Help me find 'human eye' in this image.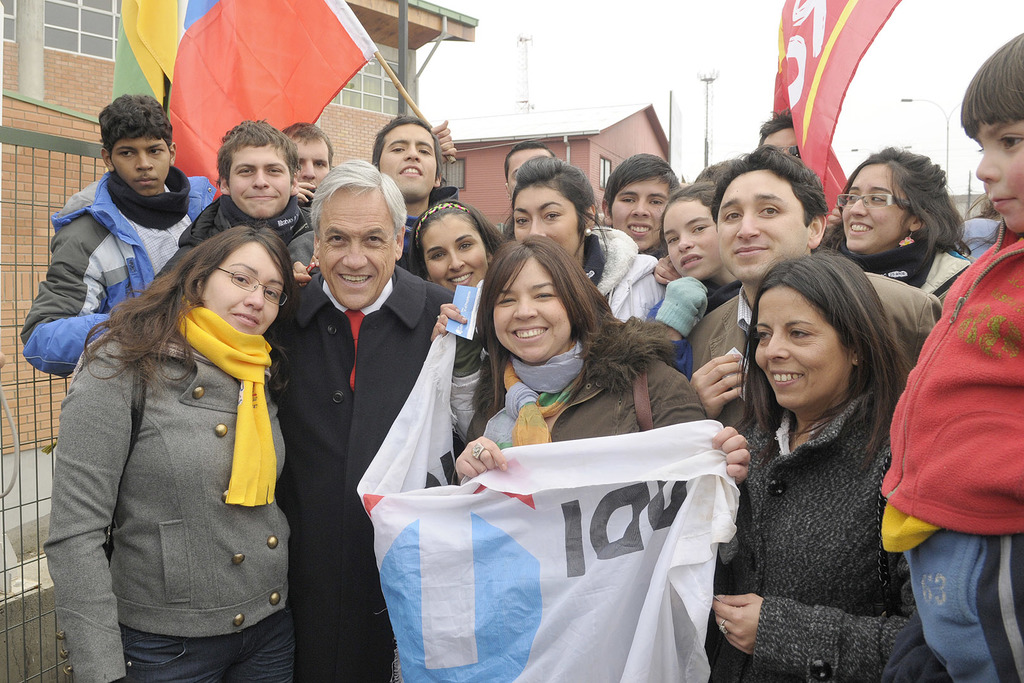
Found it: region(514, 215, 531, 227).
